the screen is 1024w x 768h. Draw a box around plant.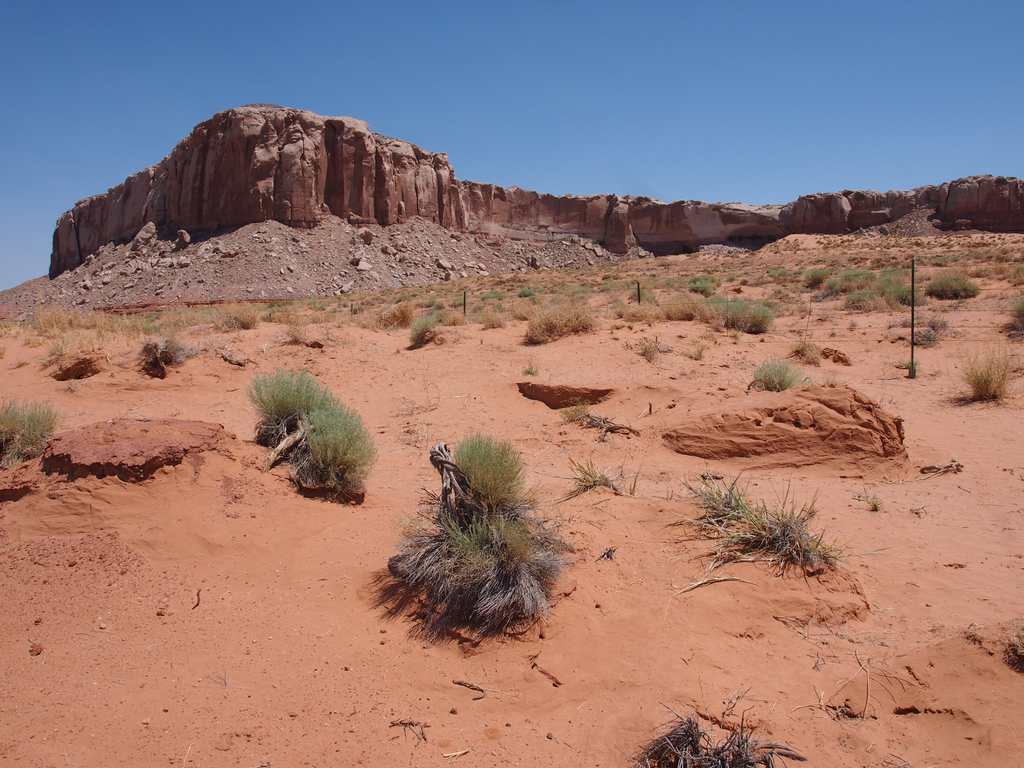
BBox(884, 358, 923, 367).
